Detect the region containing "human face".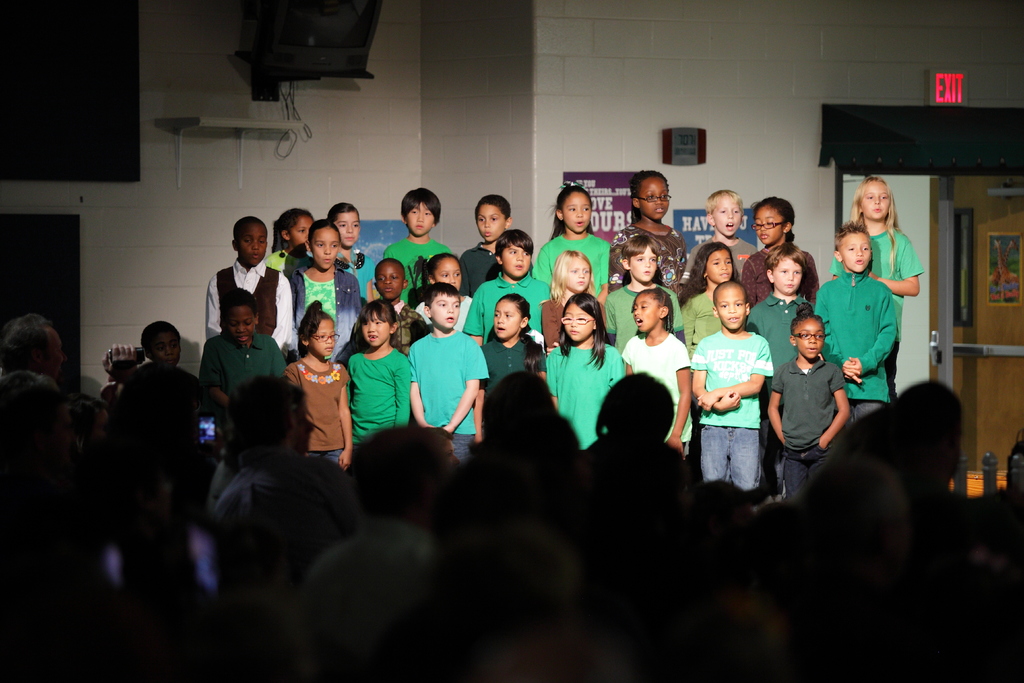
detection(359, 314, 389, 347).
